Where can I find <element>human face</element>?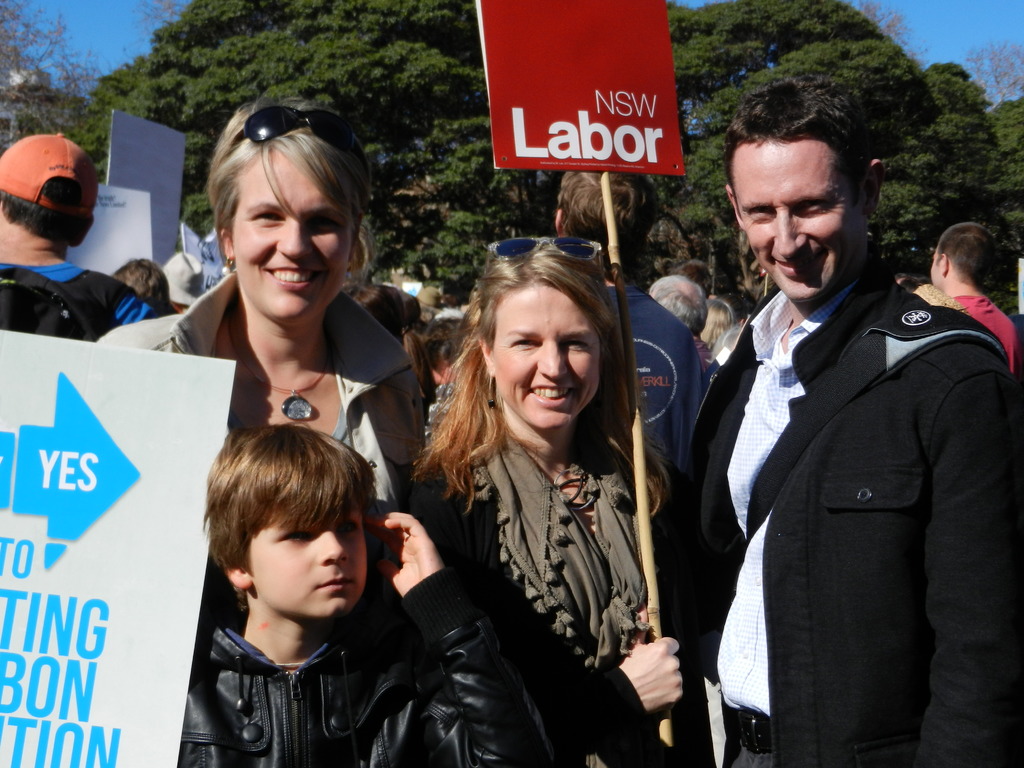
You can find it at box=[248, 495, 366, 620].
